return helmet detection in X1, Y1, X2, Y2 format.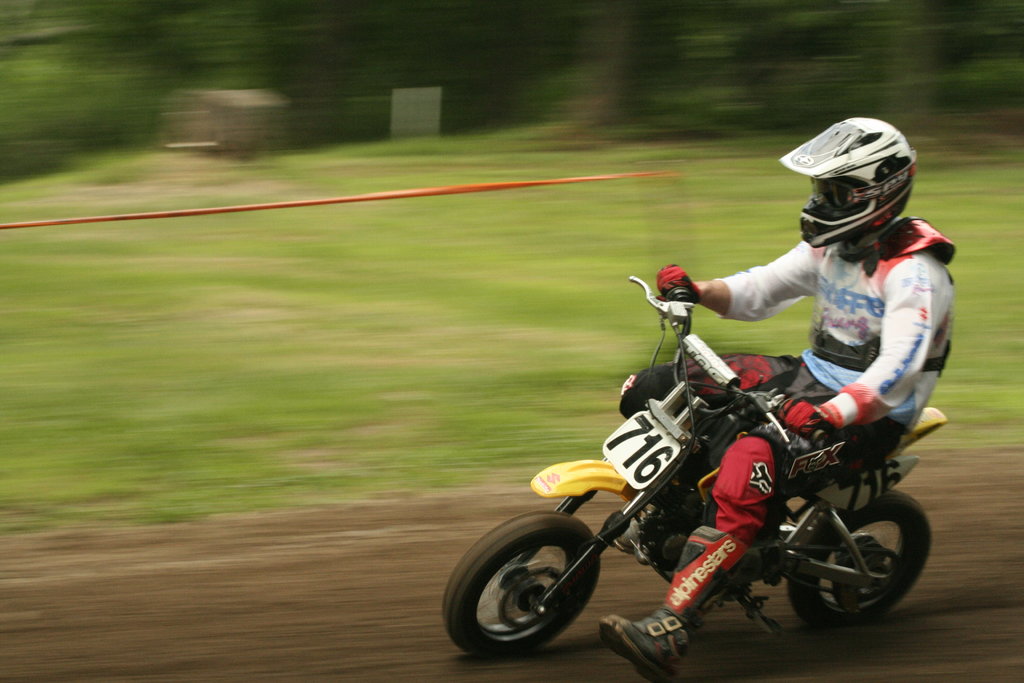
800, 122, 923, 261.
